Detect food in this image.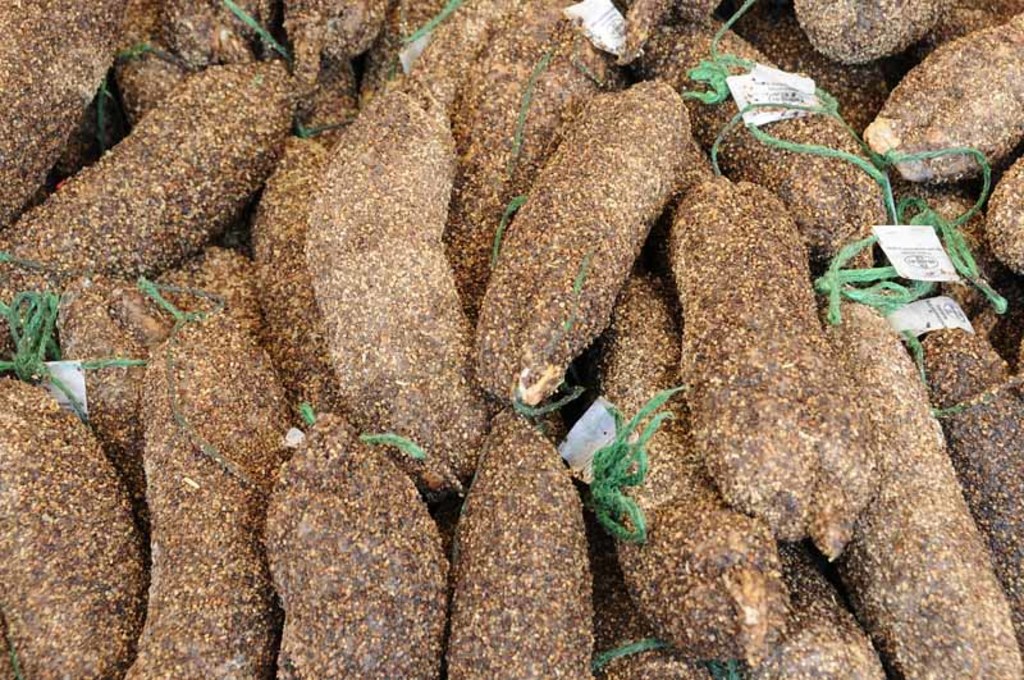
Detection: (x1=0, y1=0, x2=1023, y2=679).
